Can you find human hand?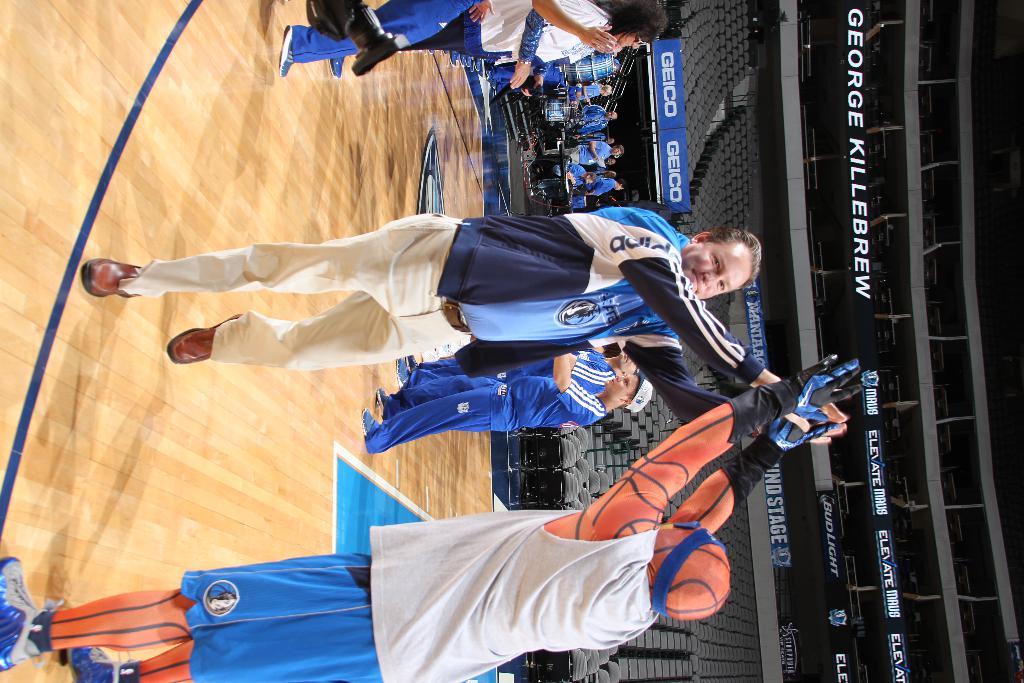
Yes, bounding box: bbox=[579, 27, 616, 51].
